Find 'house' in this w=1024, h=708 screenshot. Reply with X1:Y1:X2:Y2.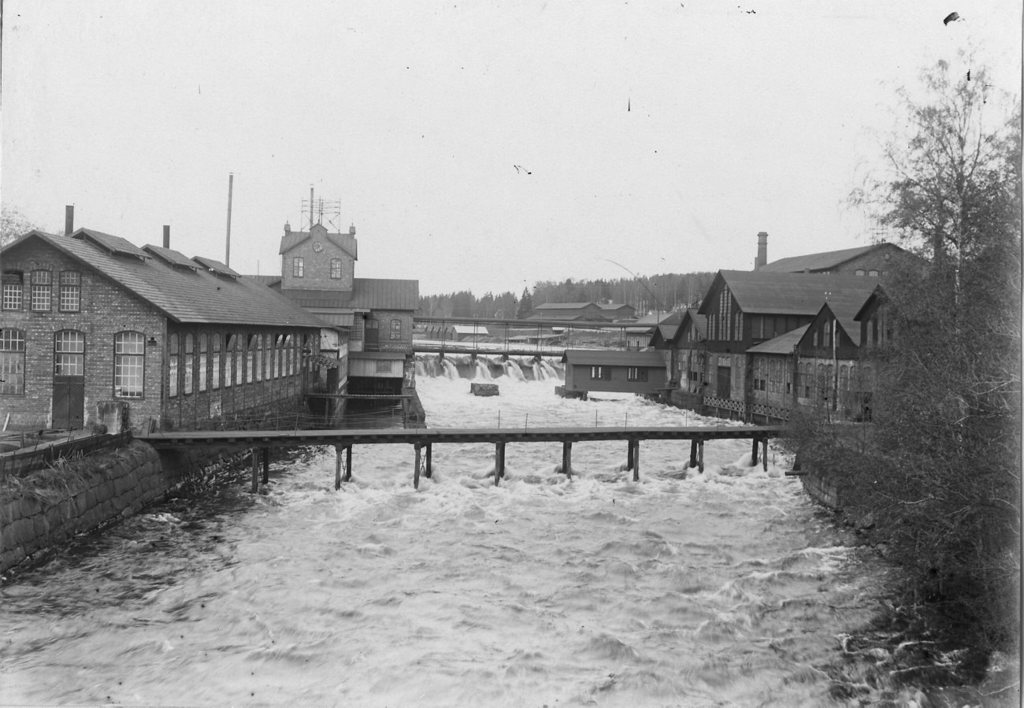
672:310:709:413.
